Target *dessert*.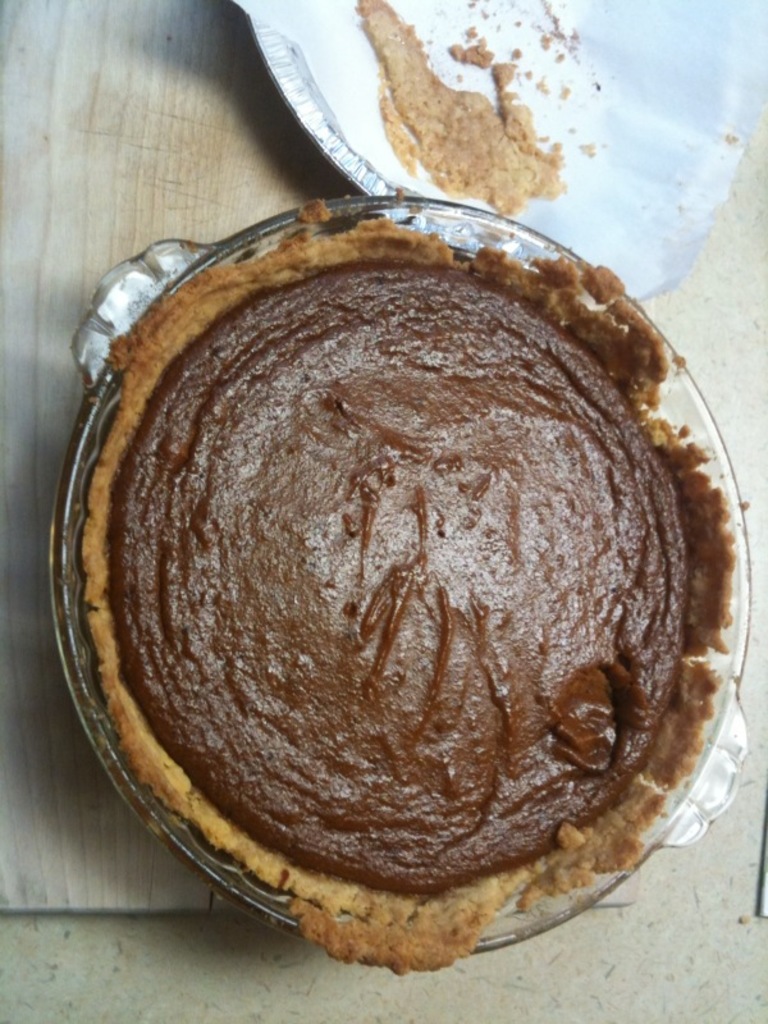
Target region: [left=79, top=207, right=739, bottom=966].
